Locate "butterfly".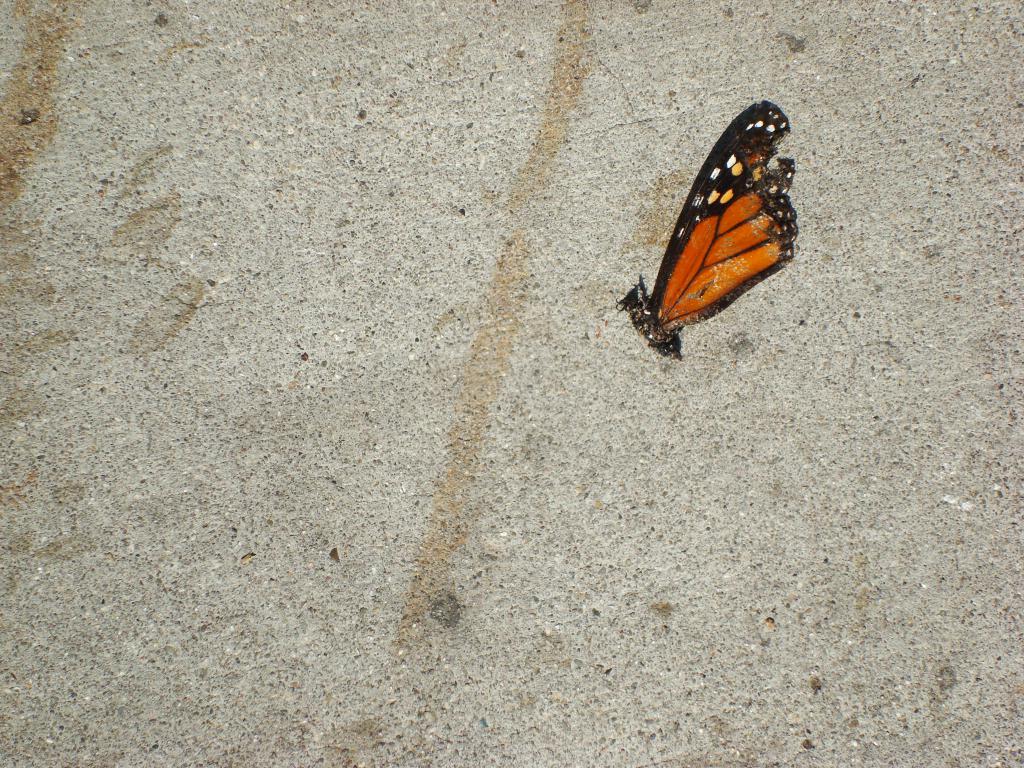
Bounding box: left=628, top=101, right=807, bottom=347.
